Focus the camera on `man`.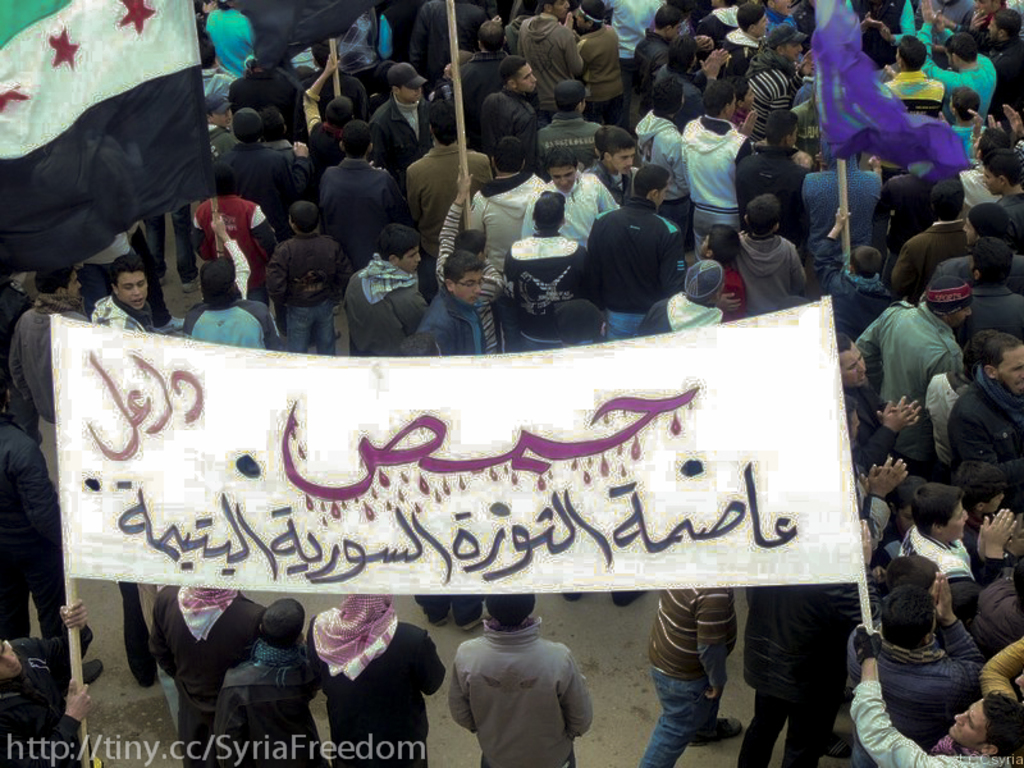
Focus region: detection(829, 326, 918, 474).
